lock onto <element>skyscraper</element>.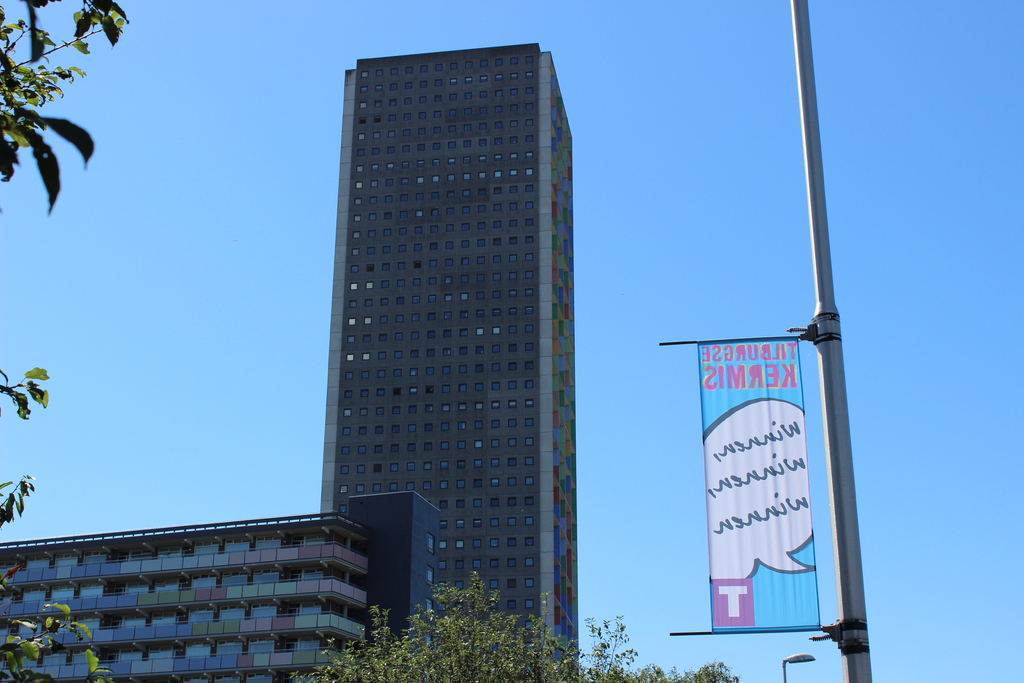
Locked: box(282, 30, 604, 639).
